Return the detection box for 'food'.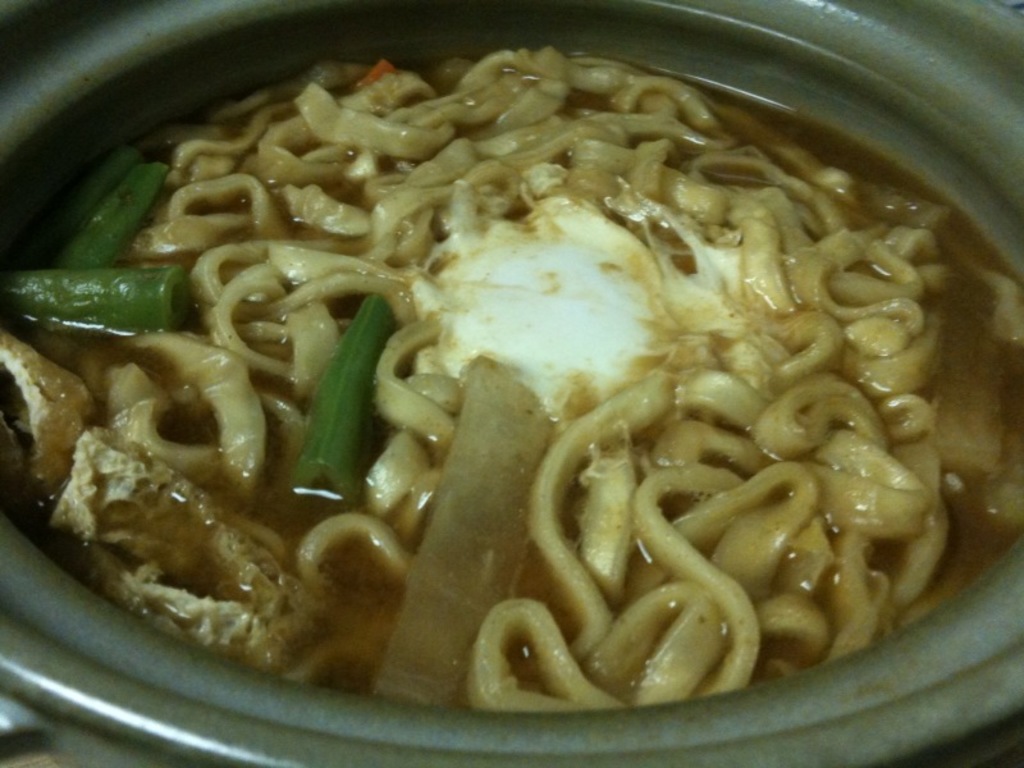
detection(46, 18, 1023, 719).
